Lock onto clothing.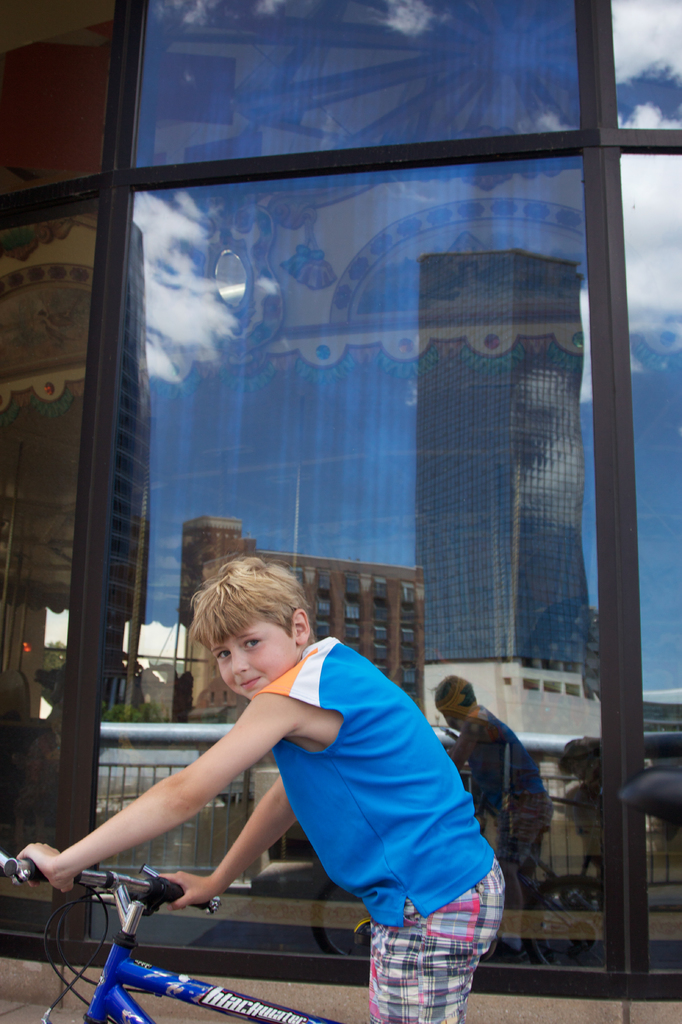
Locked: pyautogui.locateOnScreen(248, 636, 505, 1023).
